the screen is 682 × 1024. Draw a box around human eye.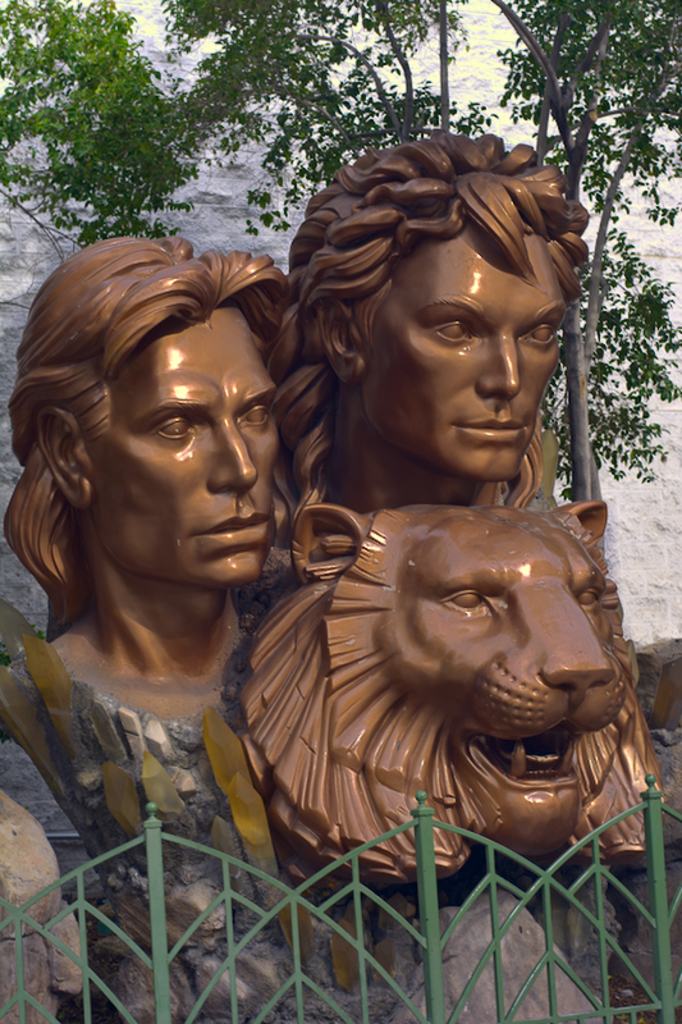
bbox(151, 416, 196, 443).
